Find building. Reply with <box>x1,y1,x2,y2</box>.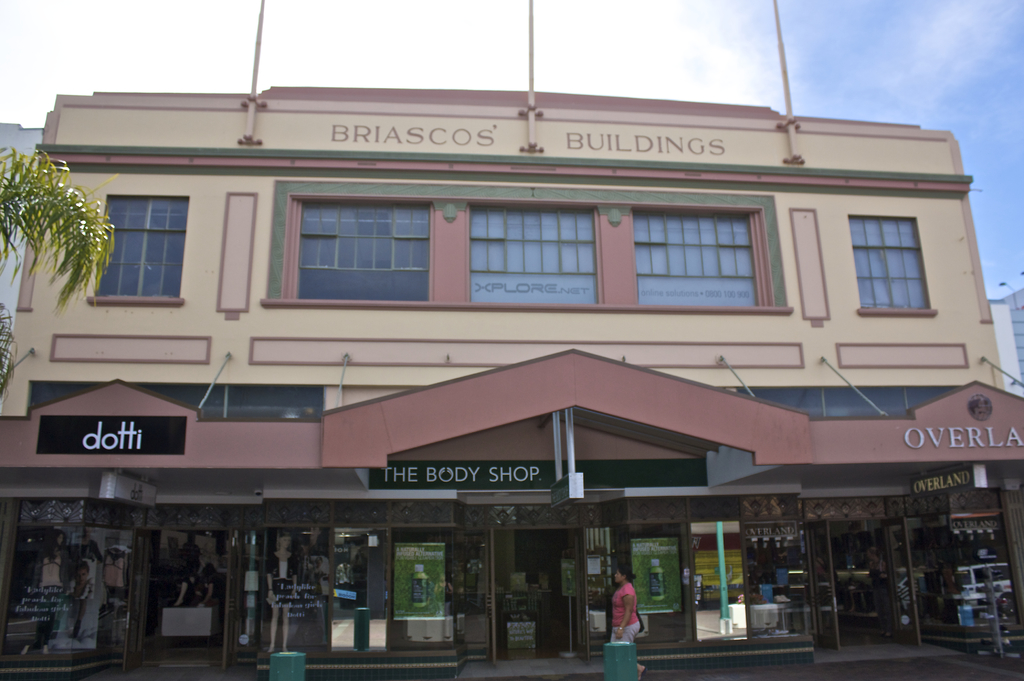
<box>0,120,42,386</box>.
